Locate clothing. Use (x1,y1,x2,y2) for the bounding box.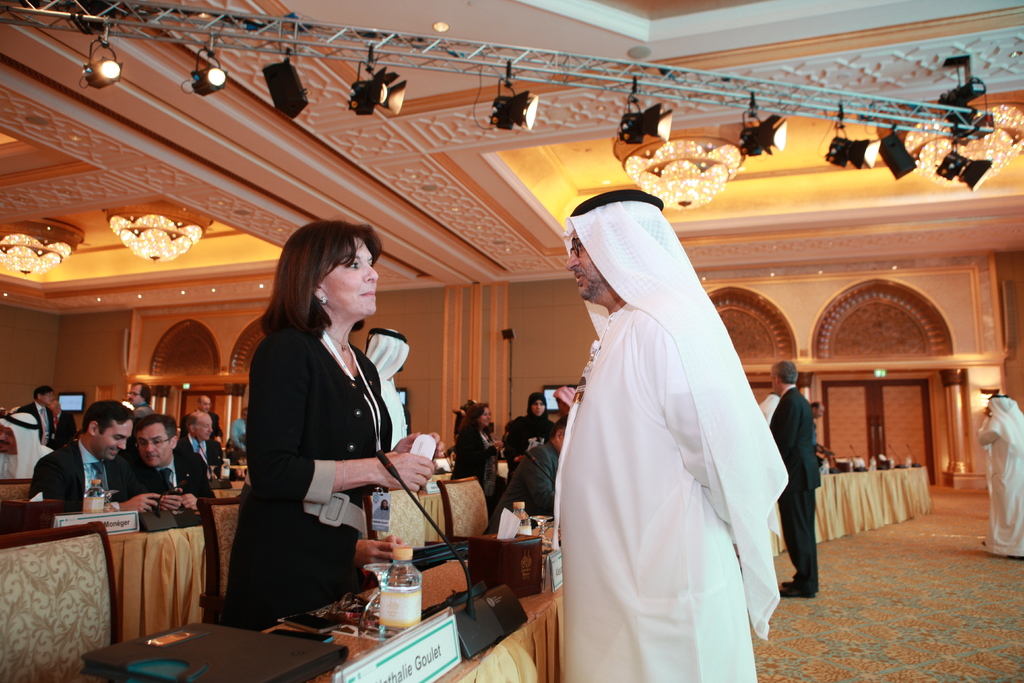
(18,395,61,439).
